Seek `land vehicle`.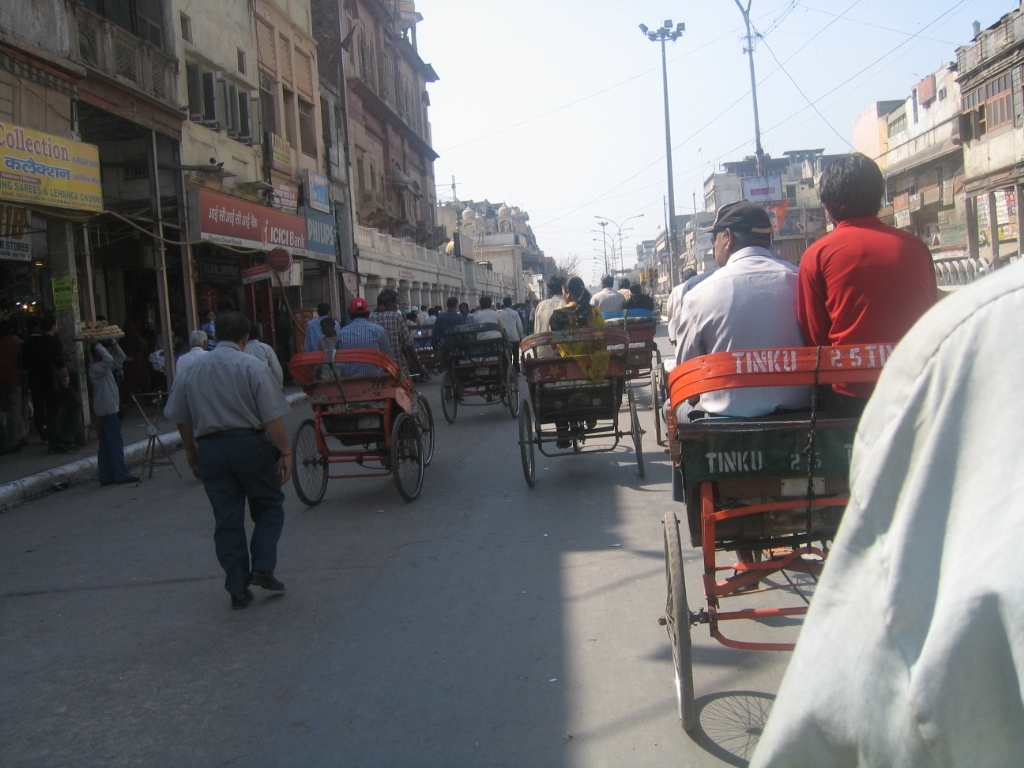
649 335 897 739.
